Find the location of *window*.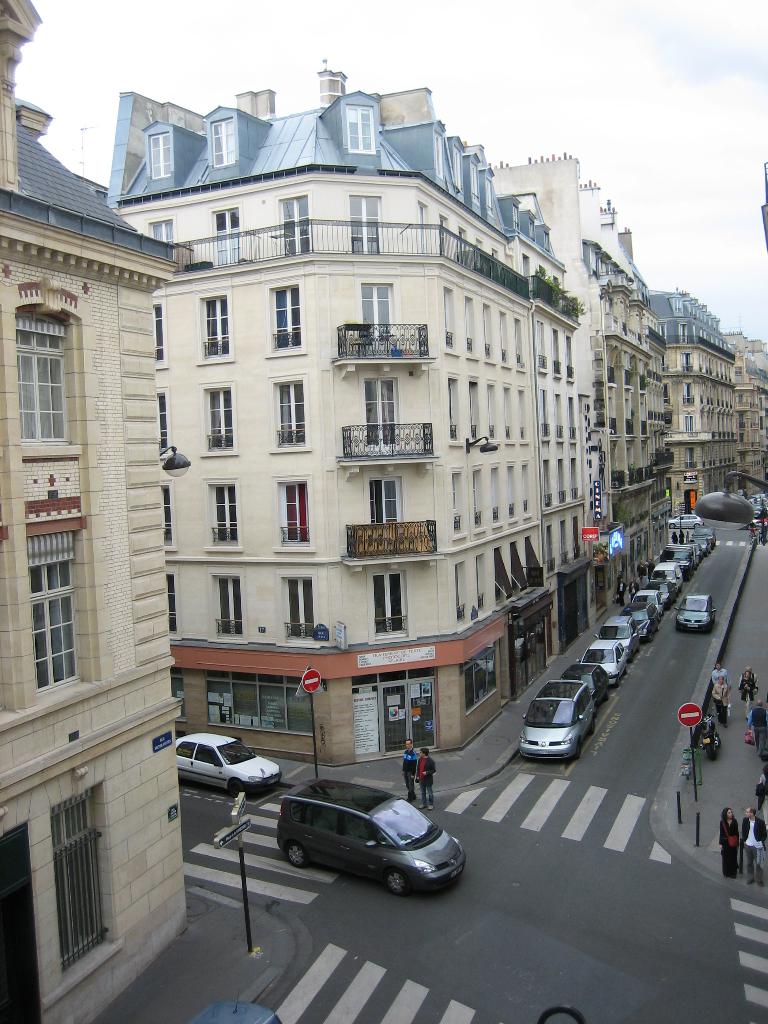
Location: 216/480/240/543.
